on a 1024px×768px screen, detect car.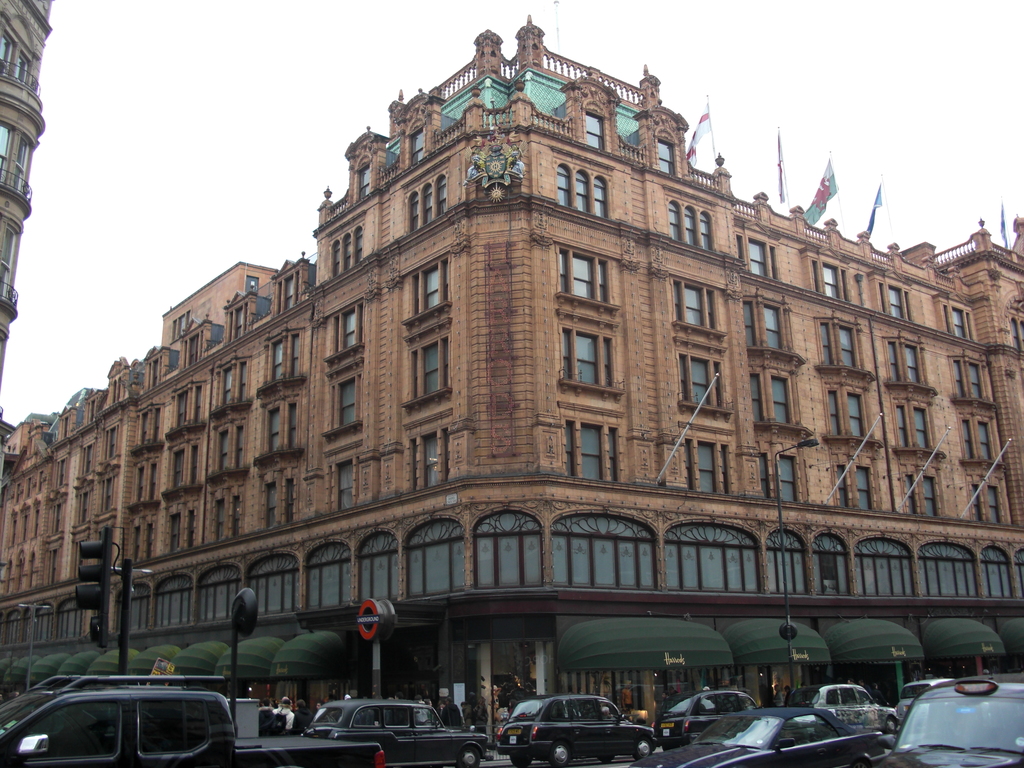
box=[628, 701, 879, 767].
